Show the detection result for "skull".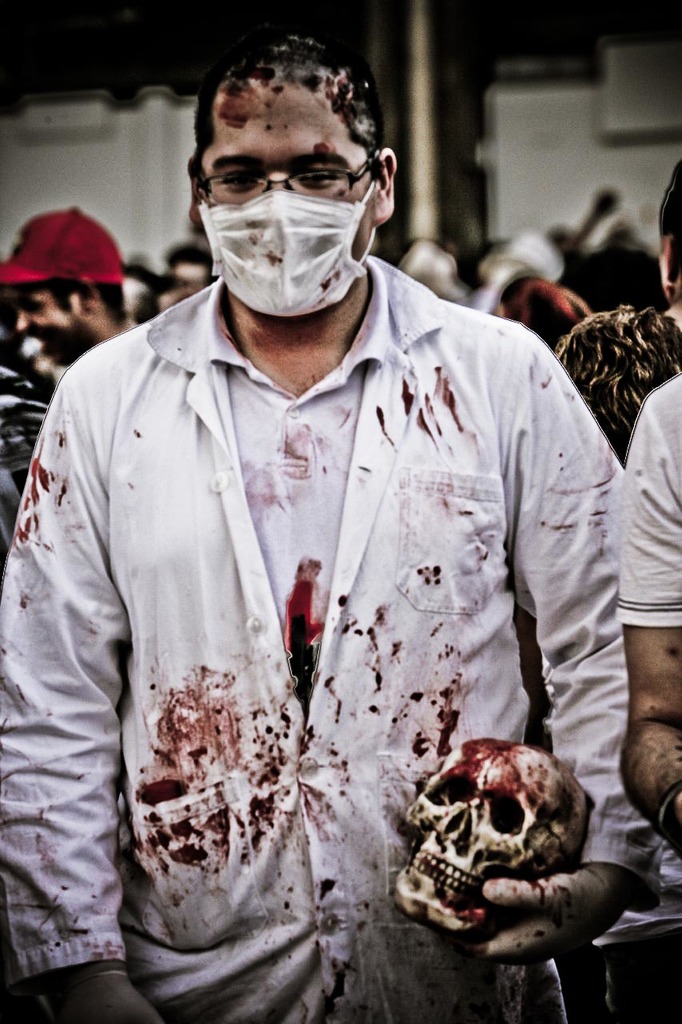
BBox(400, 749, 591, 945).
